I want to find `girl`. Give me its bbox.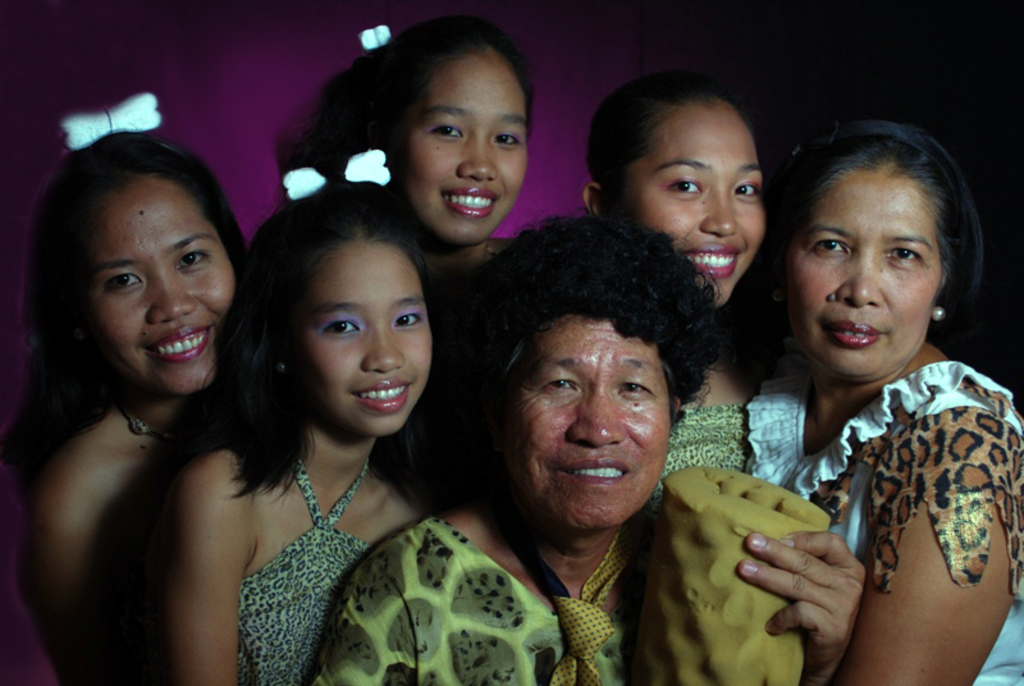
<bbox>584, 77, 778, 502</bbox>.
